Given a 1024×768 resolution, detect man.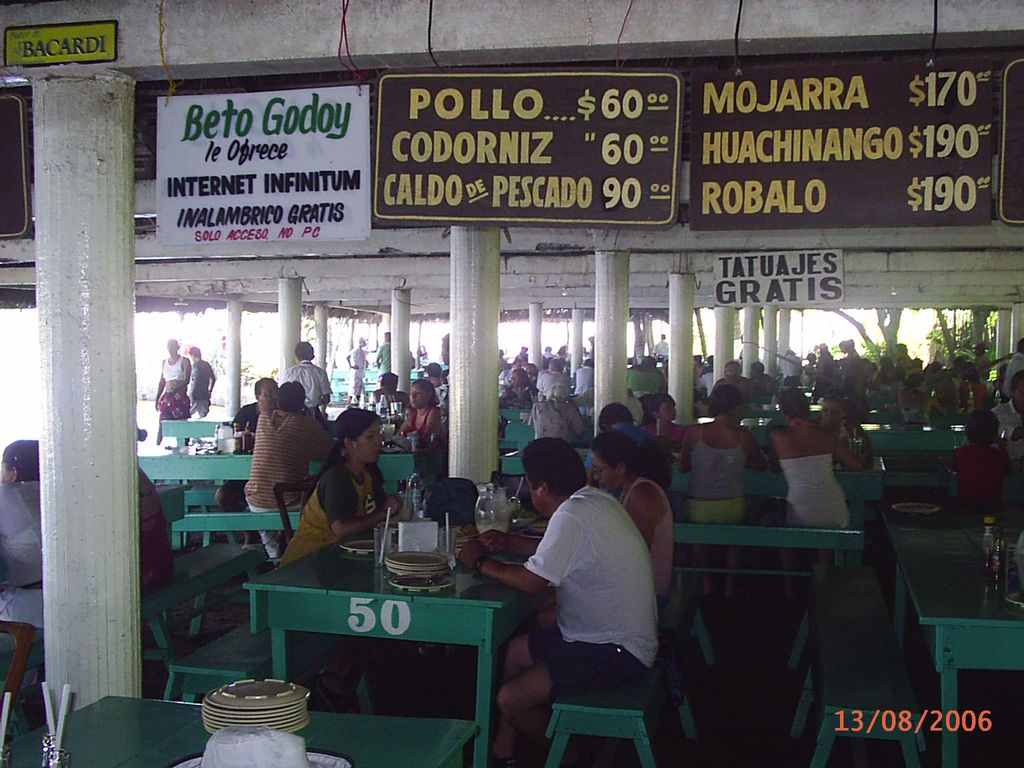
[695,372,717,399].
